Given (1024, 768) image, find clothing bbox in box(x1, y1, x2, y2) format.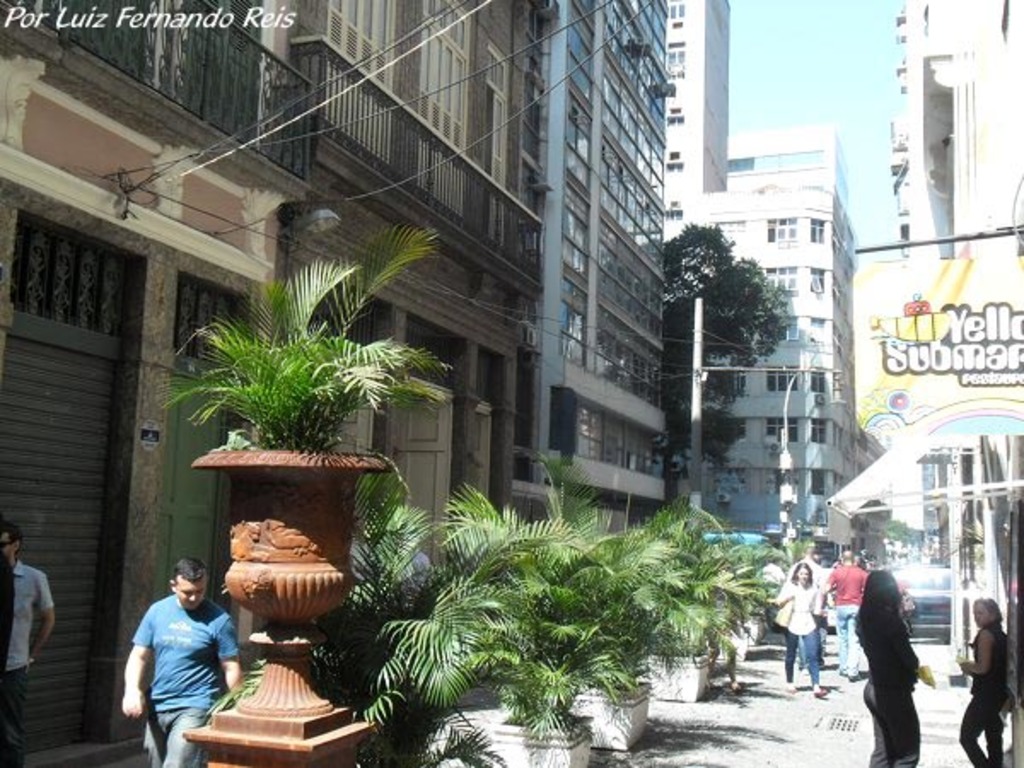
box(852, 604, 922, 766).
